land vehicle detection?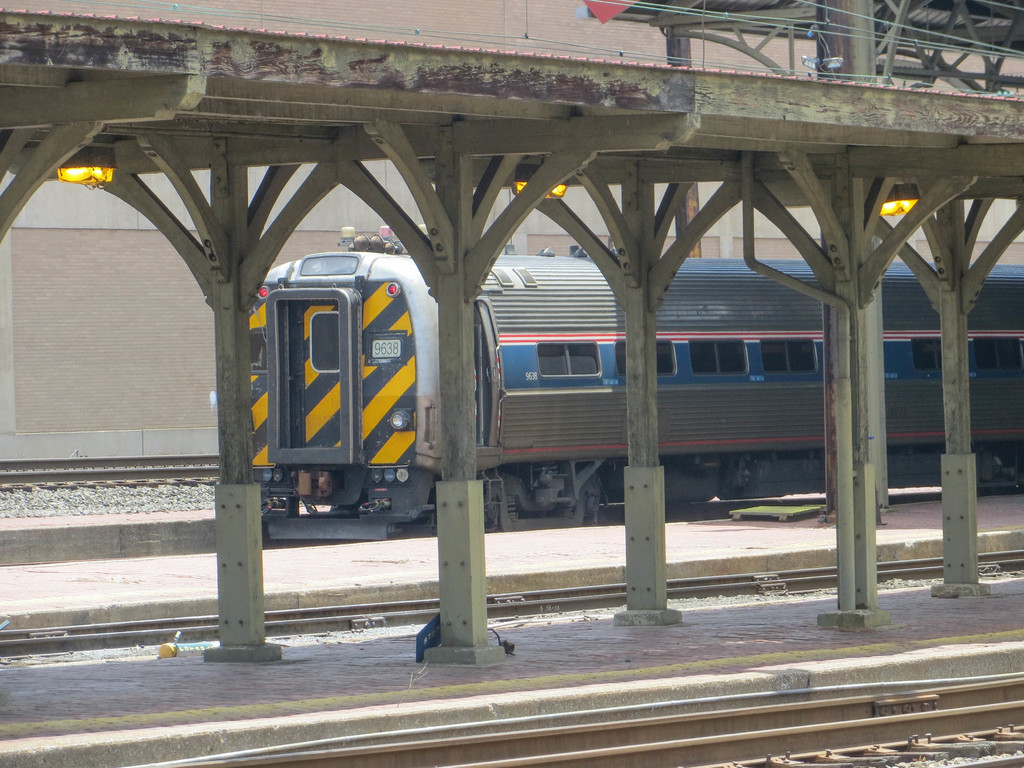
Rect(205, 221, 1023, 553)
